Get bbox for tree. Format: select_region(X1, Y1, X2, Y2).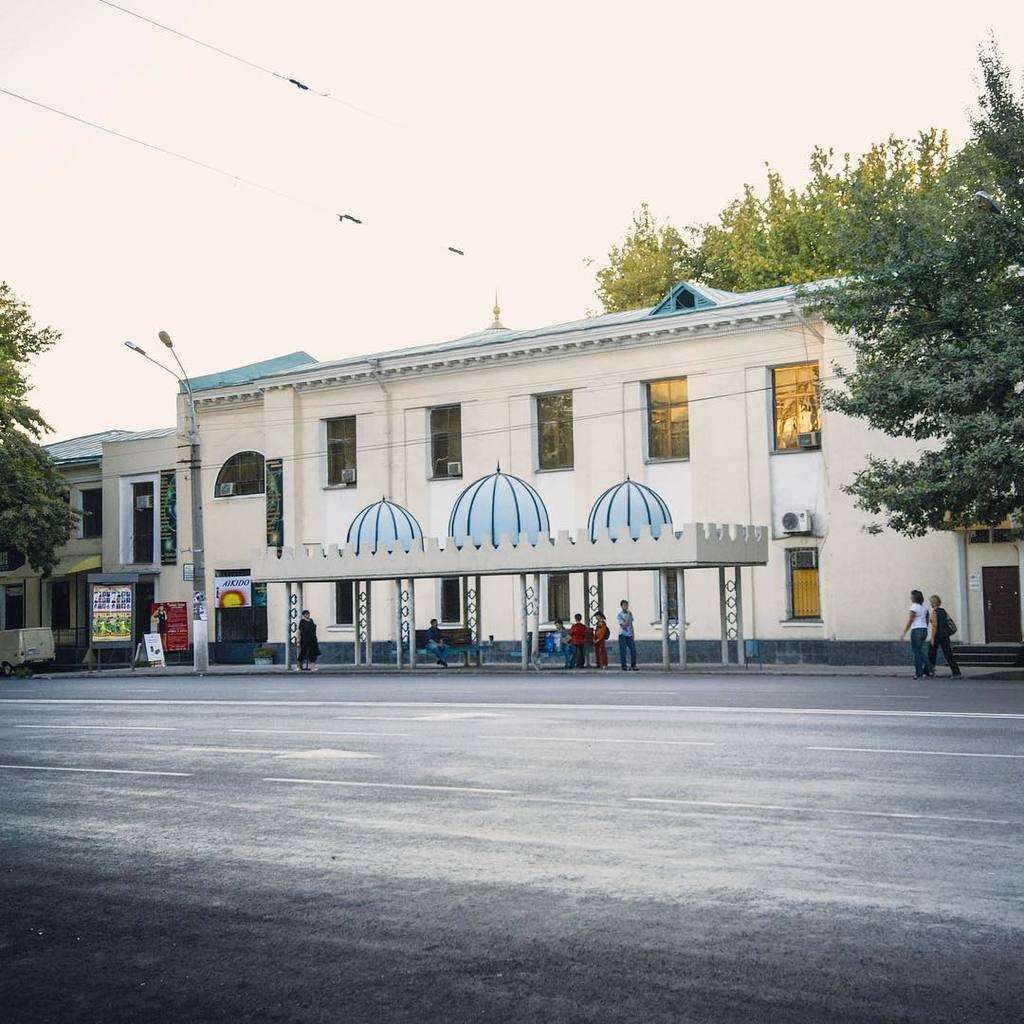
select_region(808, 27, 1023, 542).
